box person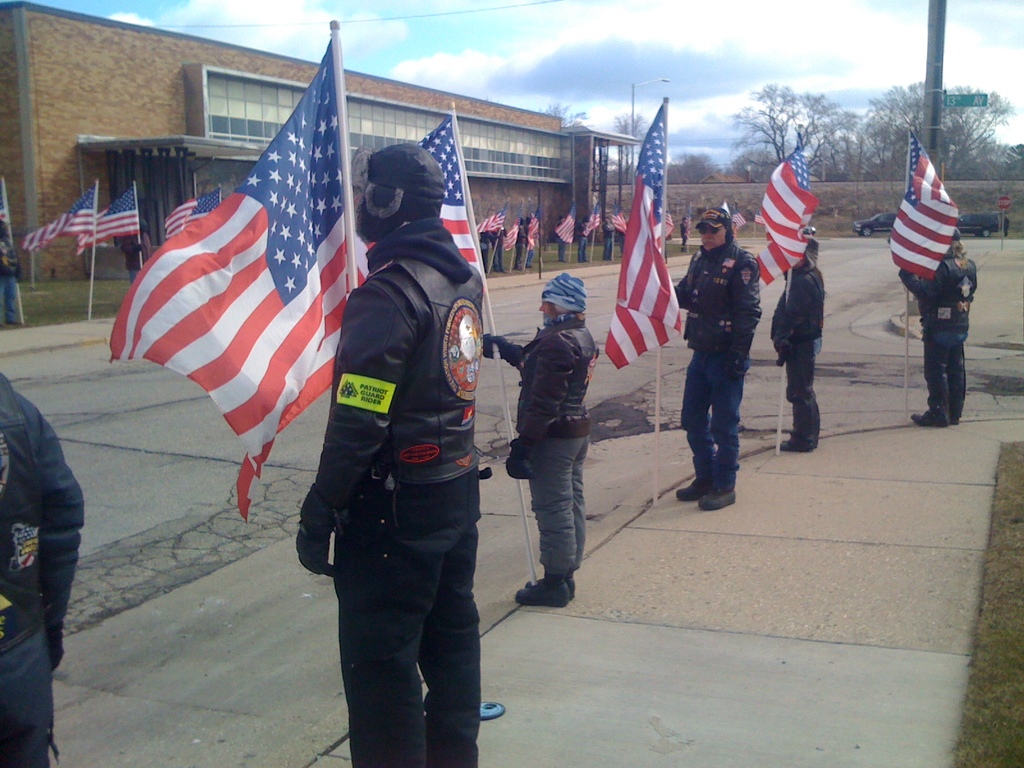
x1=292 y1=140 x2=484 y2=767
